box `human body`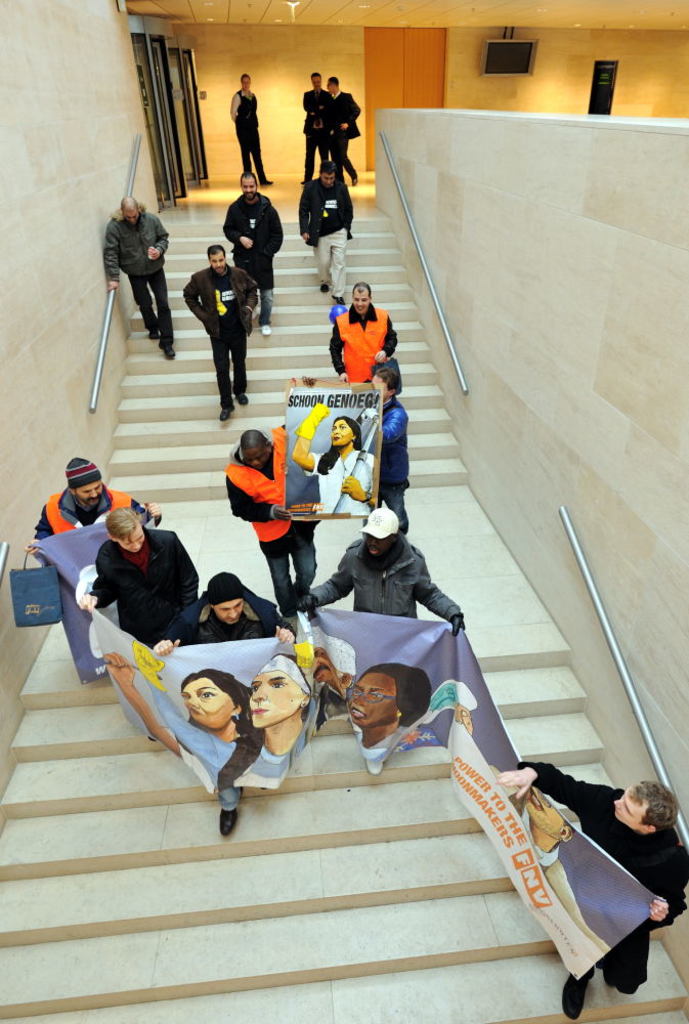
BBox(291, 401, 376, 515)
